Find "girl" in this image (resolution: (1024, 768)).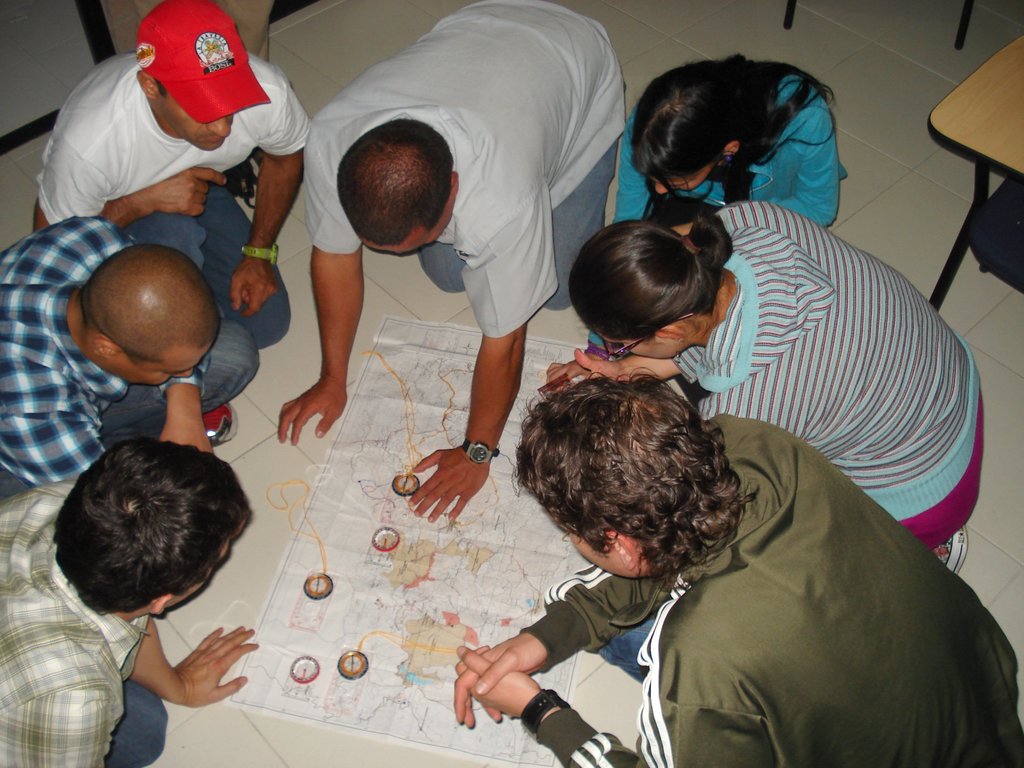
bbox=[547, 48, 852, 388].
